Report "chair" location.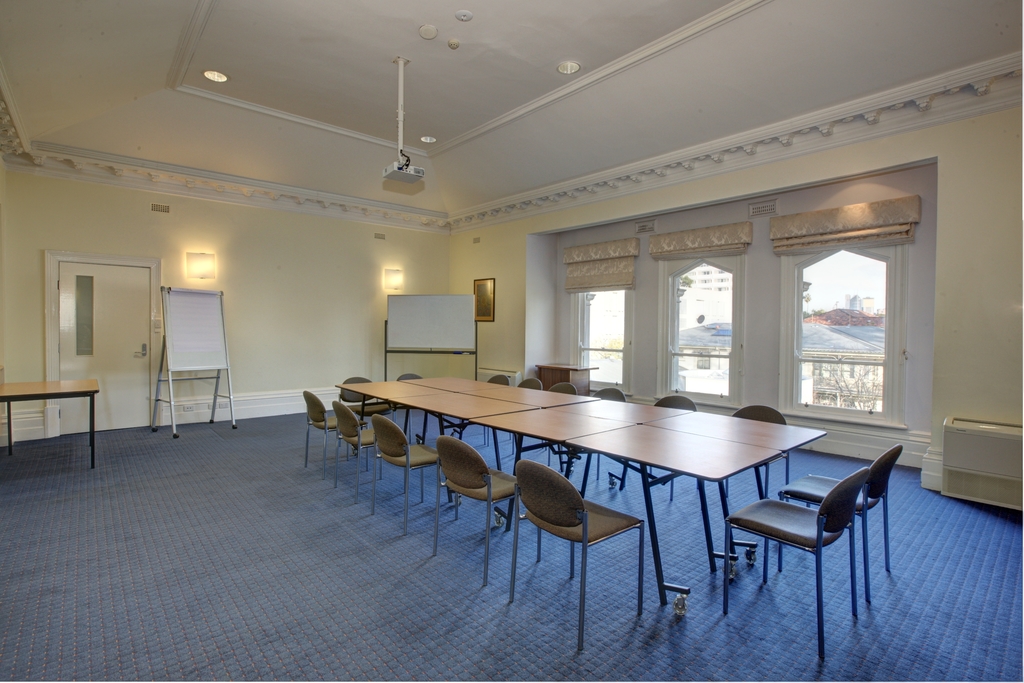
Report: 784,440,899,588.
